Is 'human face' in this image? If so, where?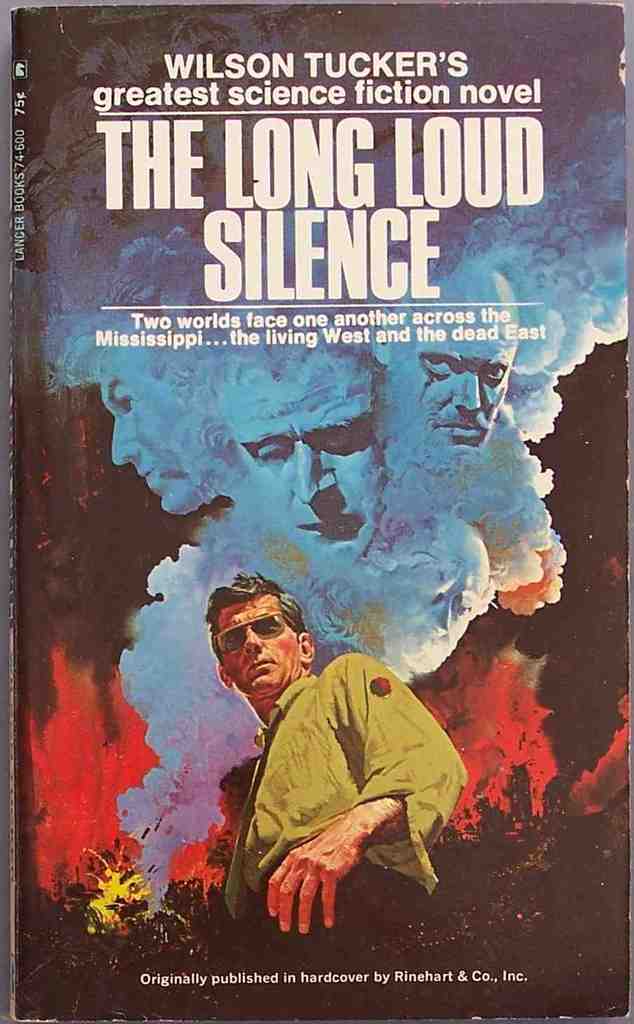
Yes, at <box>217,593,300,693</box>.
